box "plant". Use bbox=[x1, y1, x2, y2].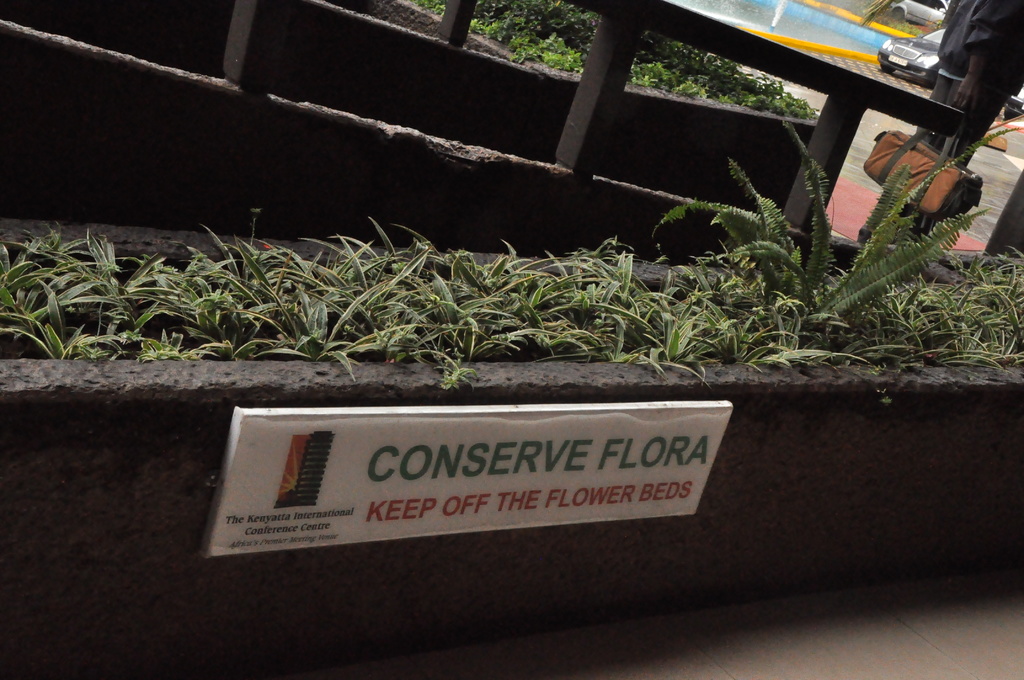
bbox=[150, 229, 312, 363].
